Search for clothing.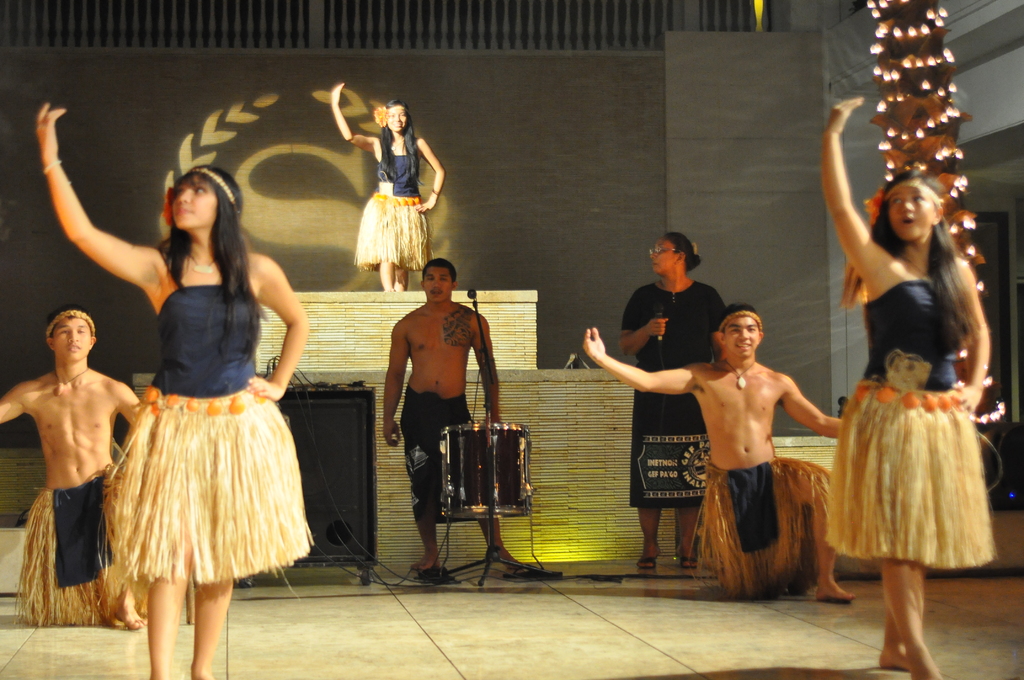
Found at bbox(351, 133, 429, 270).
